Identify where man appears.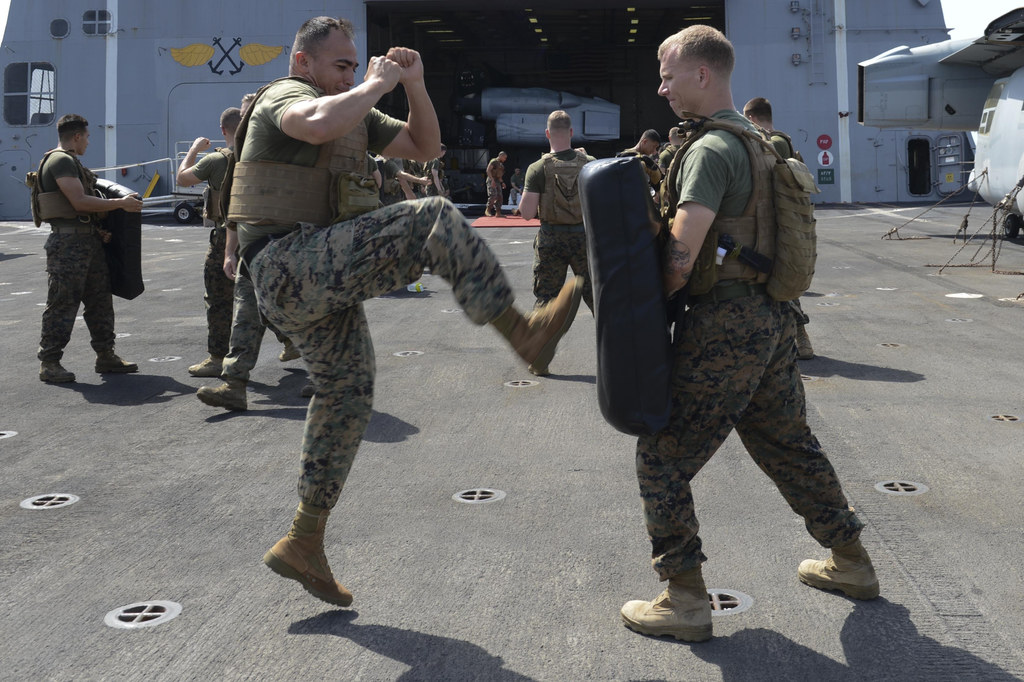
Appears at 618:17:882:644.
